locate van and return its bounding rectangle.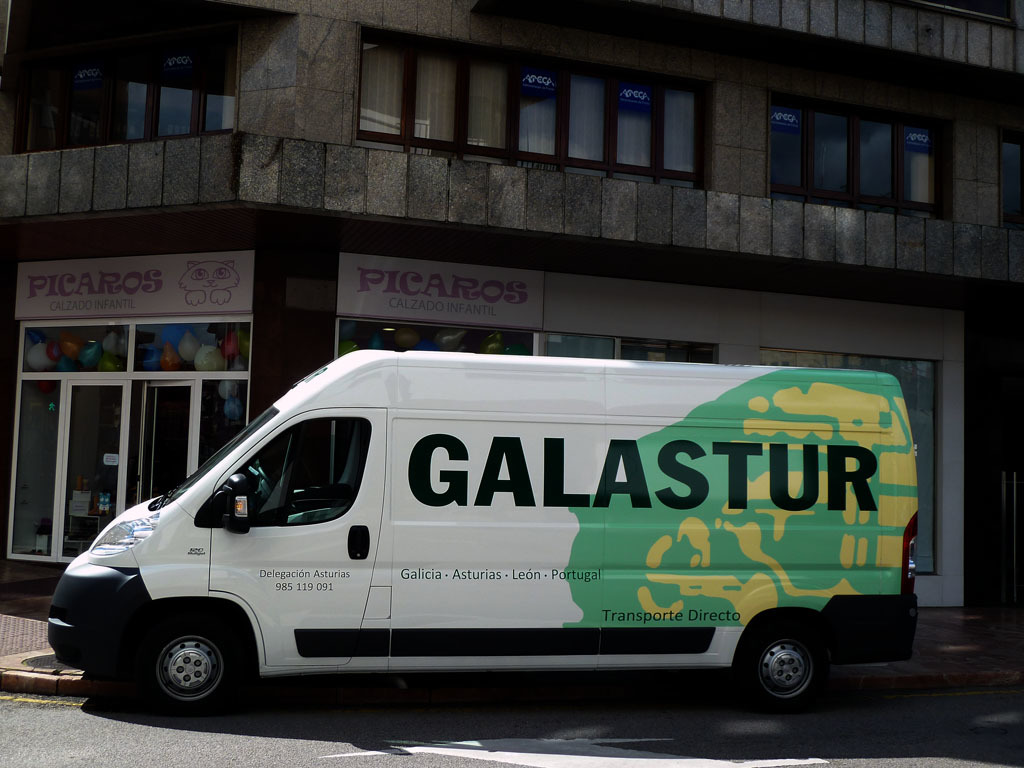
44,344,921,717.
